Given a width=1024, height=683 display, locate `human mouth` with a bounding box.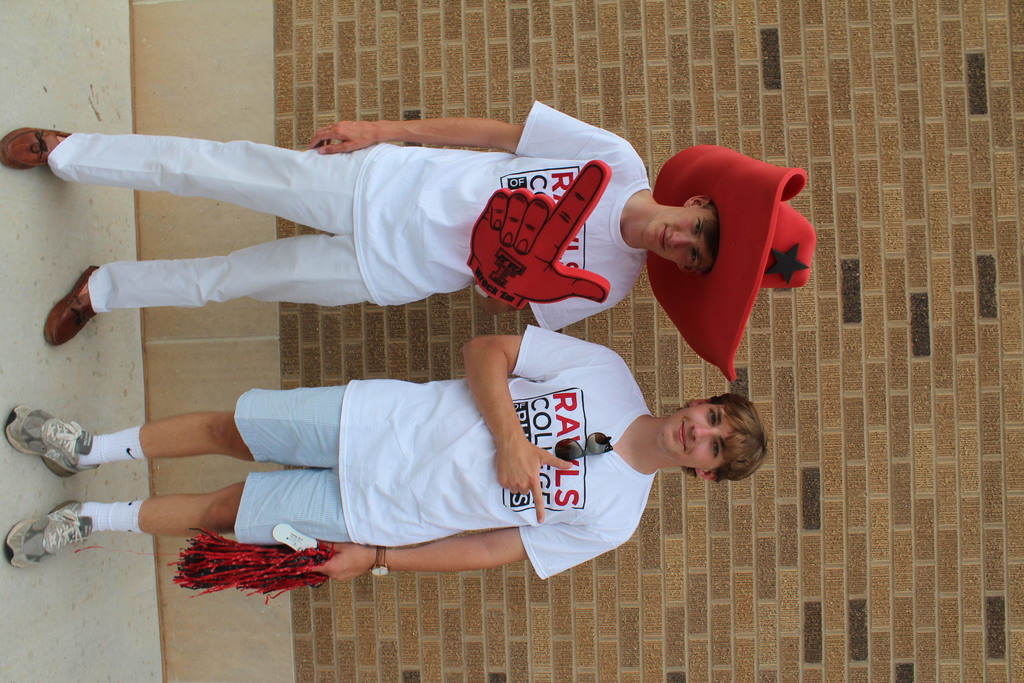
Located: (680,423,685,451).
